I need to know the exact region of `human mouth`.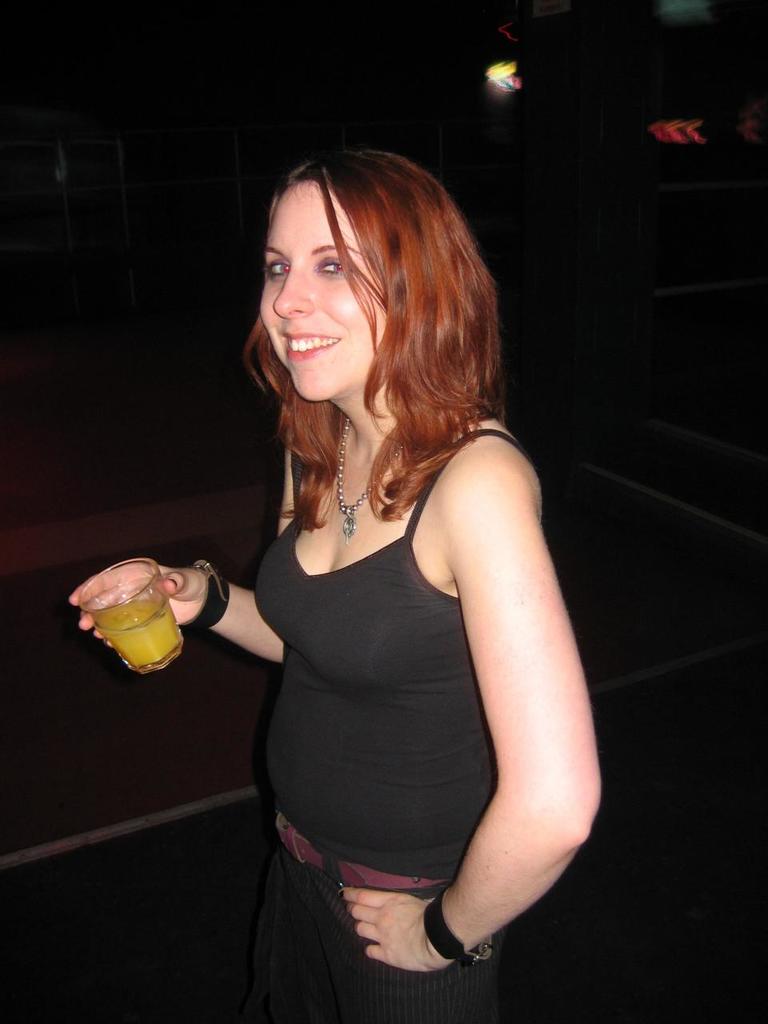
Region: region(279, 334, 339, 358).
